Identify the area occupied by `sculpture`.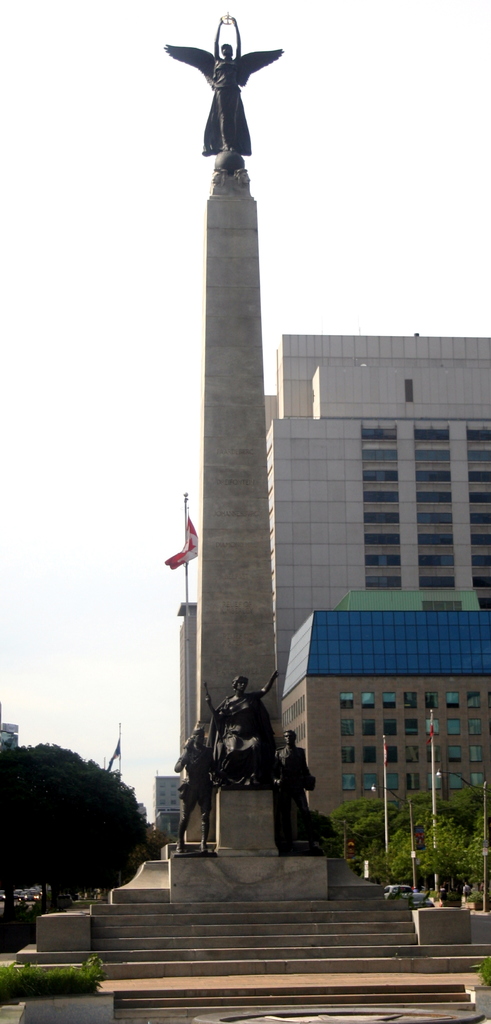
Area: x1=171 y1=722 x2=201 y2=853.
